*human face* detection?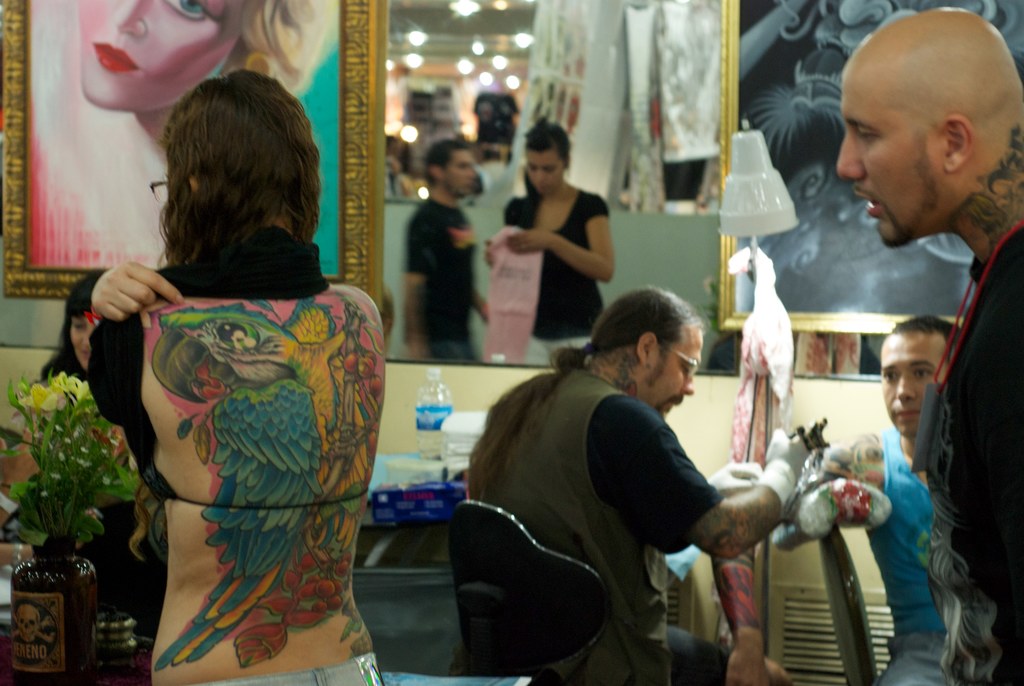
x1=67, y1=306, x2=94, y2=372
